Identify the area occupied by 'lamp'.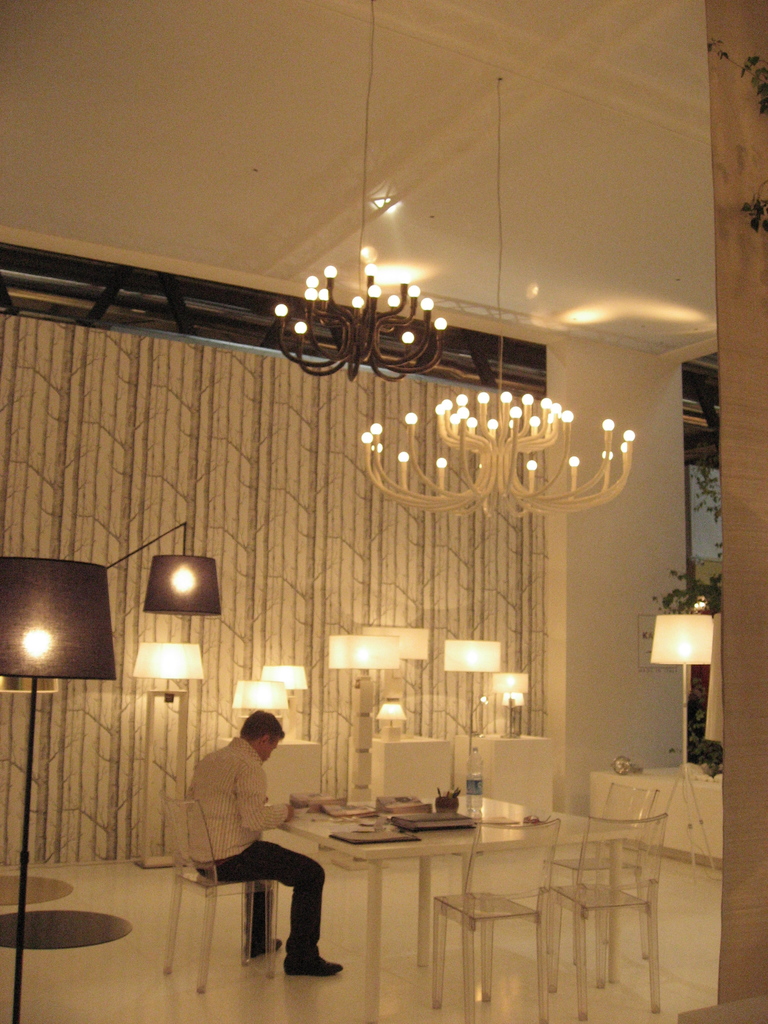
Area: <box>361,625,431,733</box>.
